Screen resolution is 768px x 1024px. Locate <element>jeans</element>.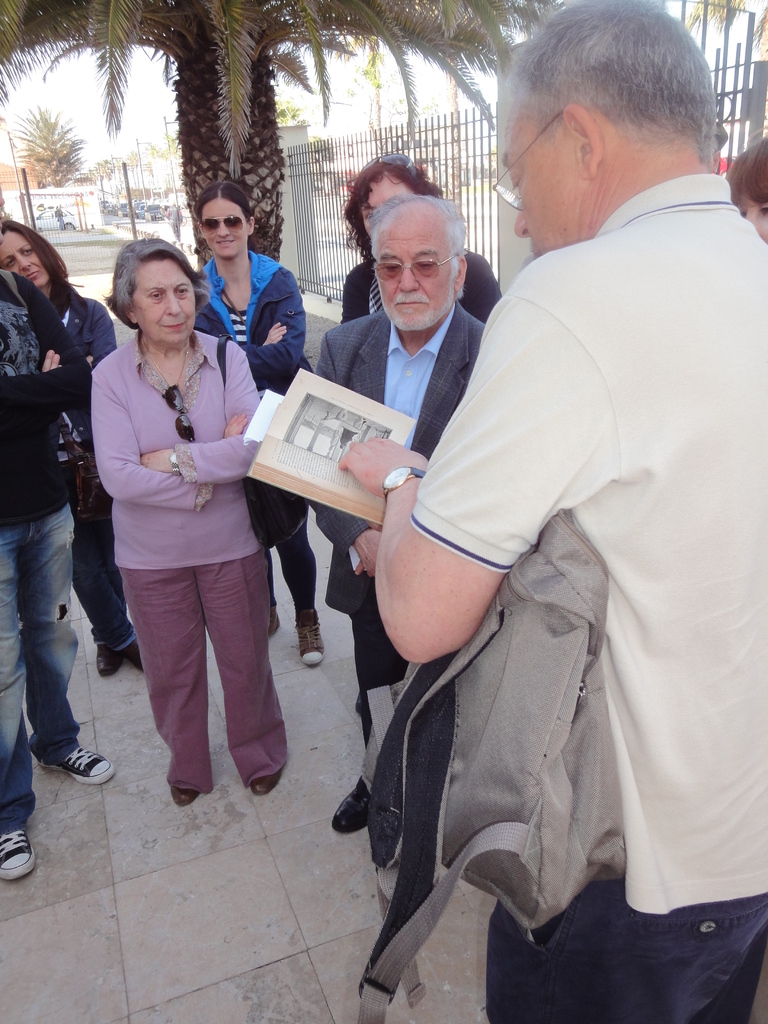
x1=0, y1=492, x2=80, y2=848.
